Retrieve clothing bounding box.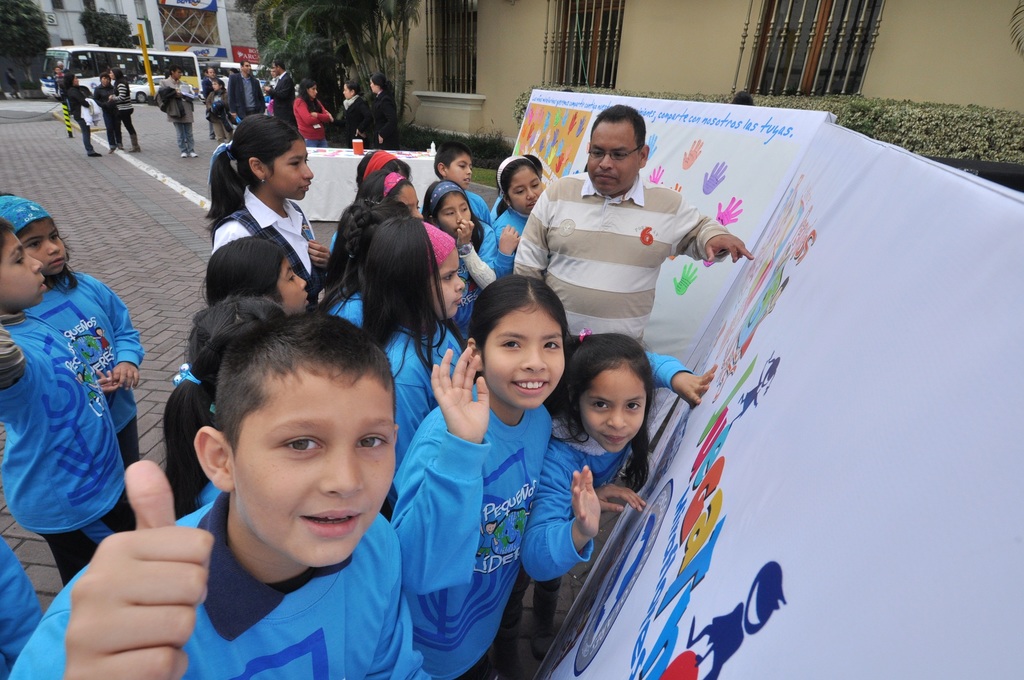
Bounding box: 26 266 141 462.
